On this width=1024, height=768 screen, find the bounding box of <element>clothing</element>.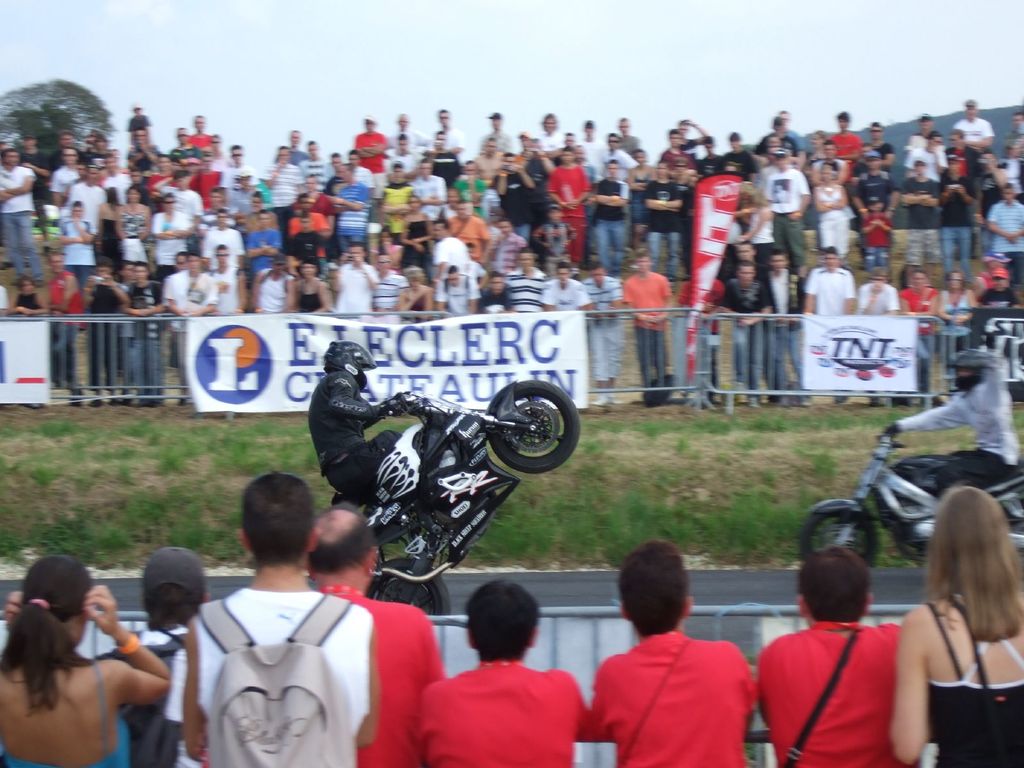
Bounding box: [x1=857, y1=162, x2=890, y2=202].
